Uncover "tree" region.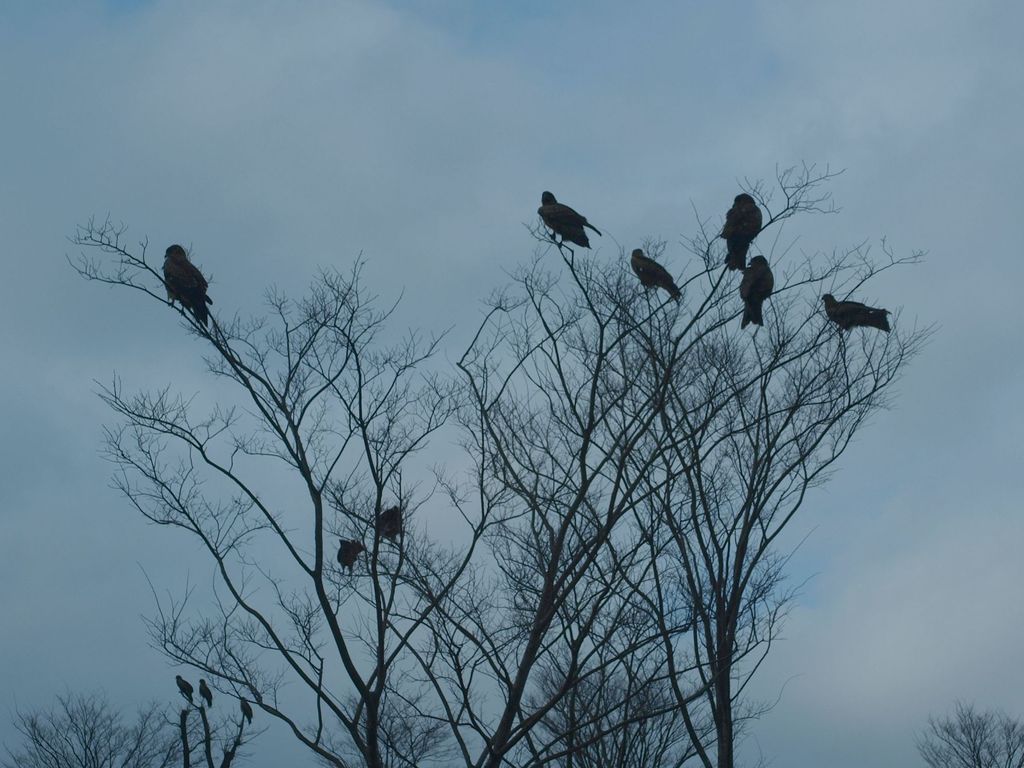
Uncovered: detection(908, 704, 1023, 767).
